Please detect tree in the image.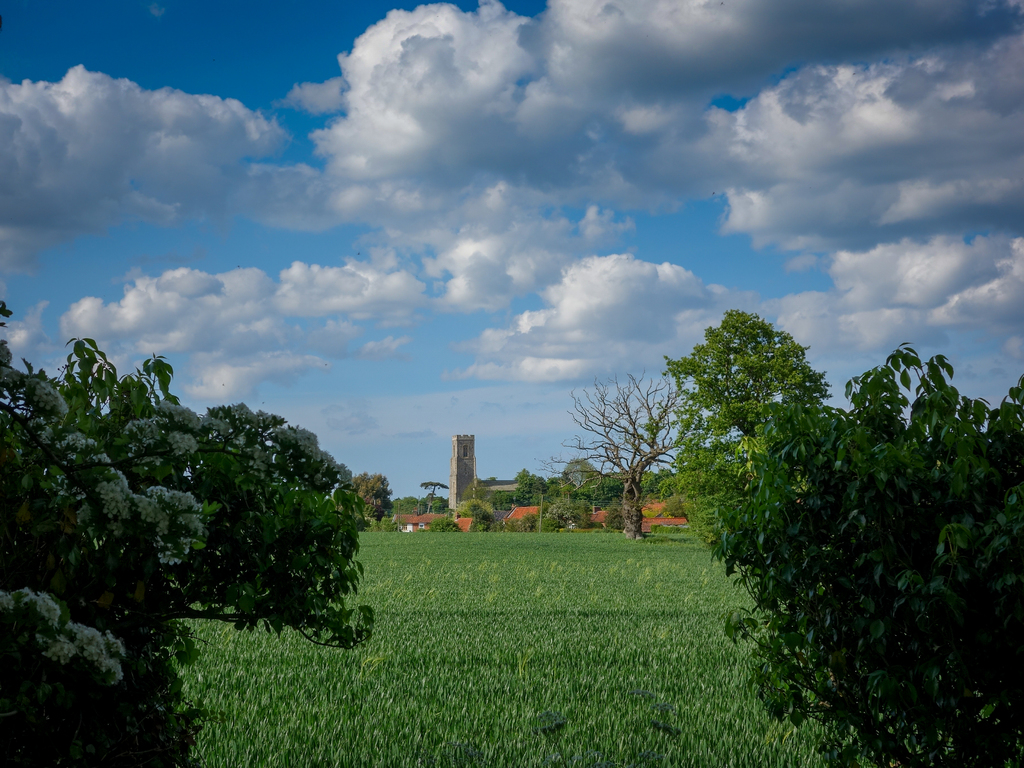
x1=440, y1=491, x2=509, y2=533.
